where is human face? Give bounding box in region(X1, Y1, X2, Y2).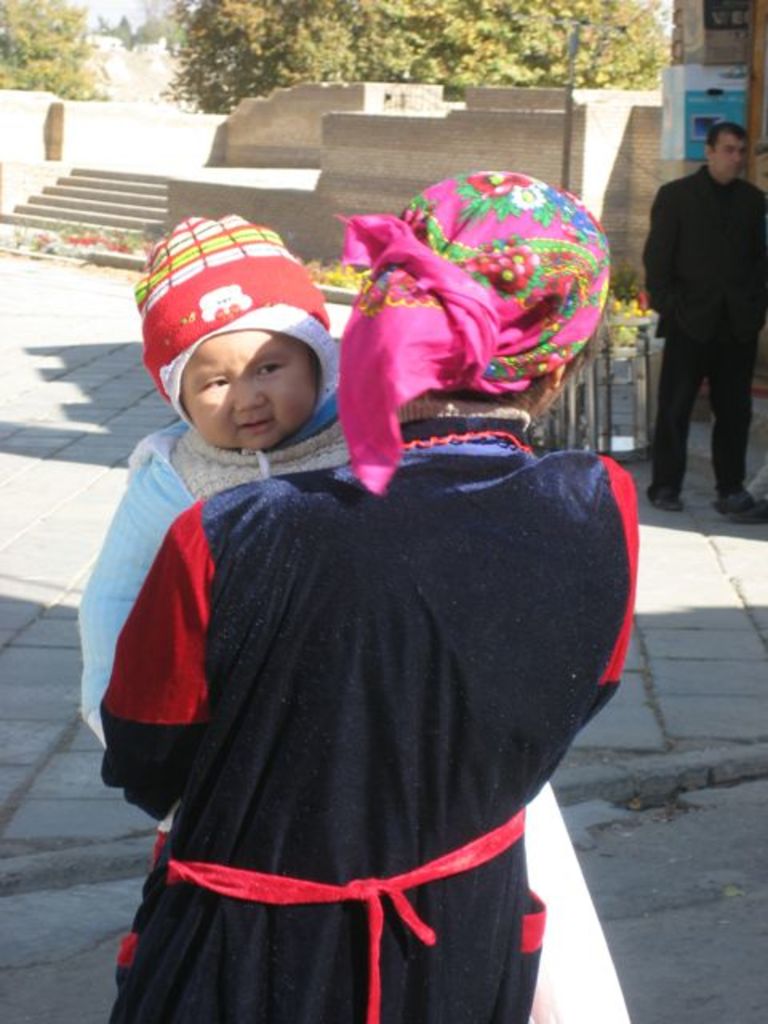
region(714, 133, 749, 179).
